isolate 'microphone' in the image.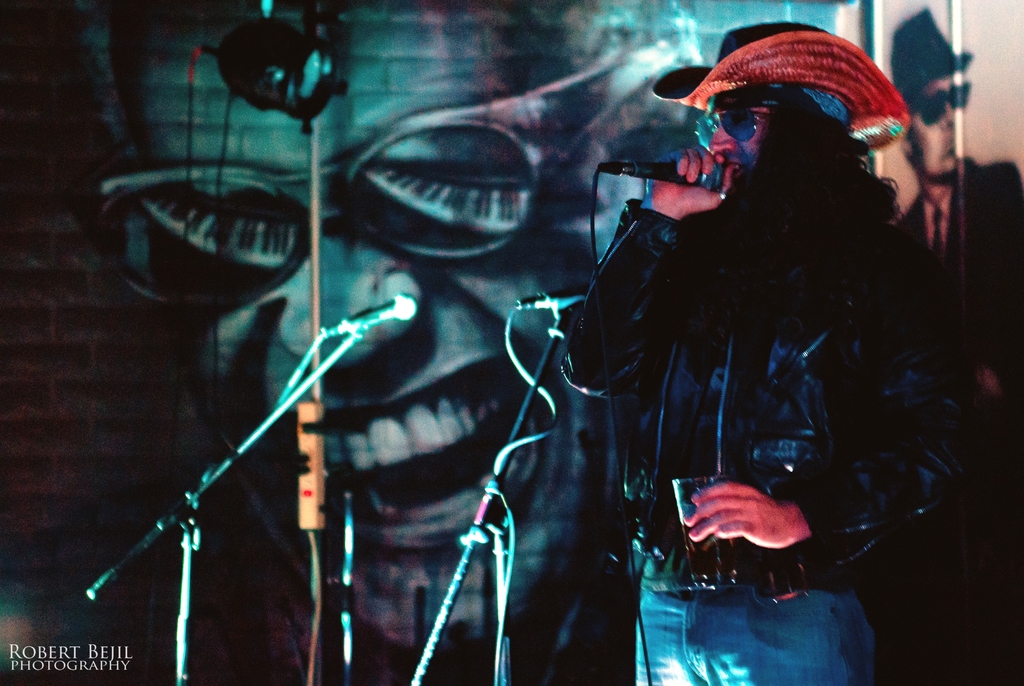
Isolated region: box=[603, 159, 730, 195].
